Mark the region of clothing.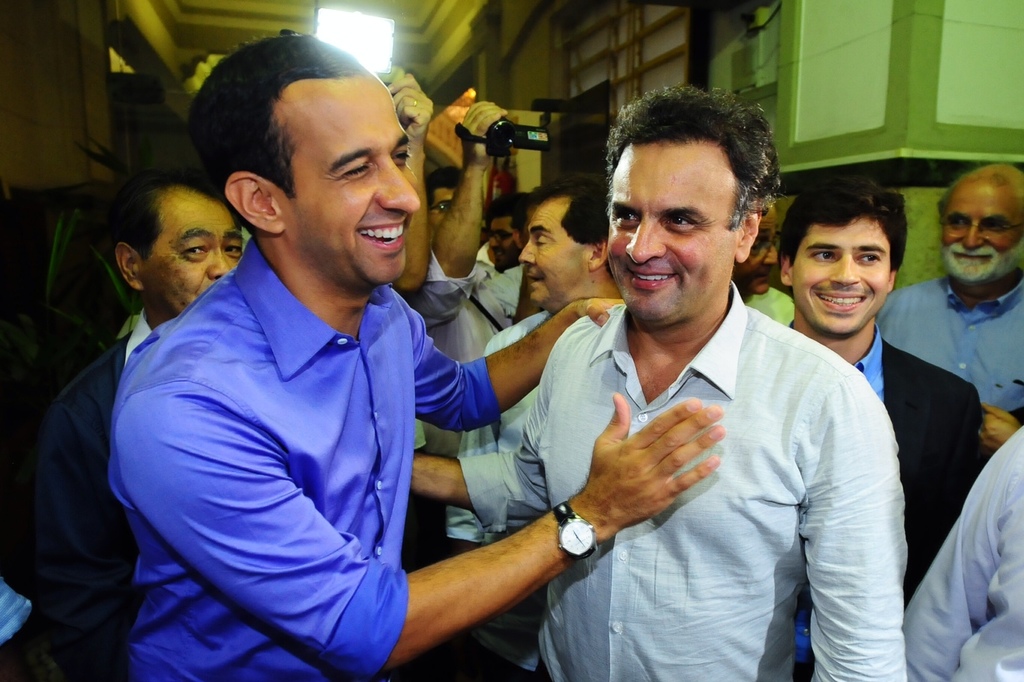
Region: 99 224 524 681.
